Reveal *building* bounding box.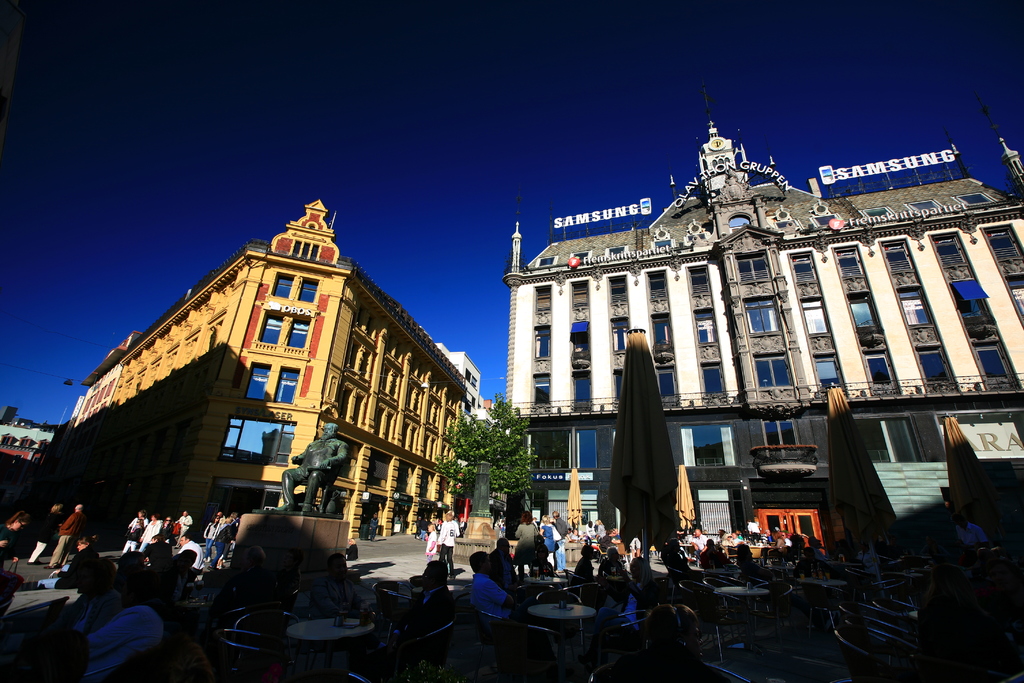
Revealed: (x1=48, y1=329, x2=148, y2=490).
